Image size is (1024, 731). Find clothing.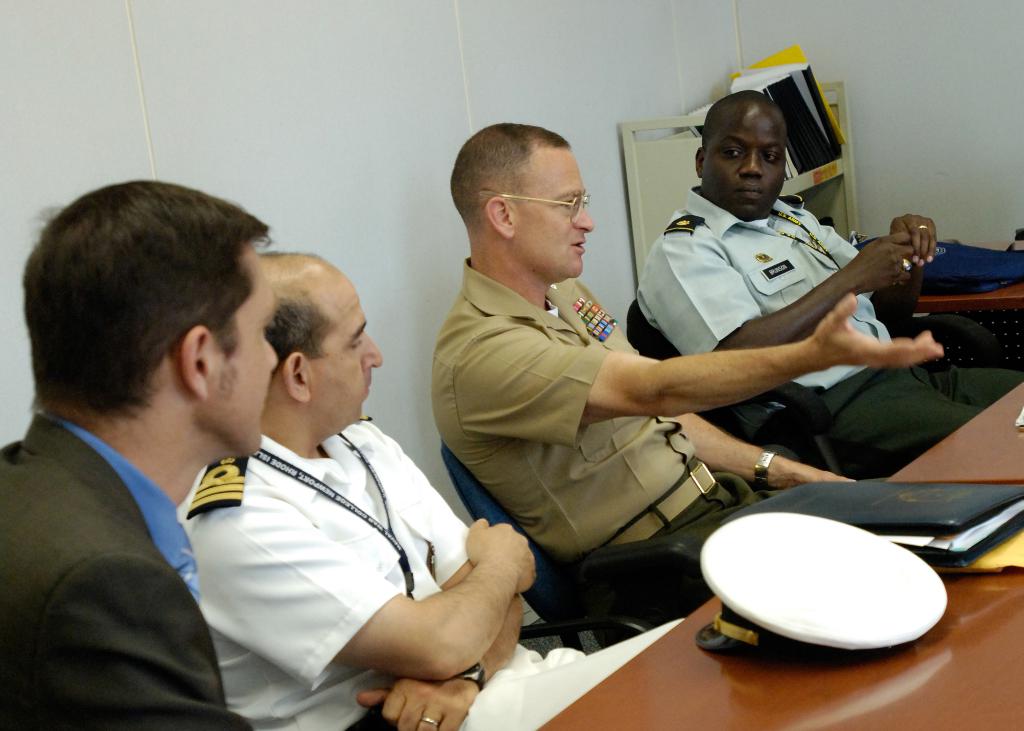
crop(421, 257, 762, 612).
